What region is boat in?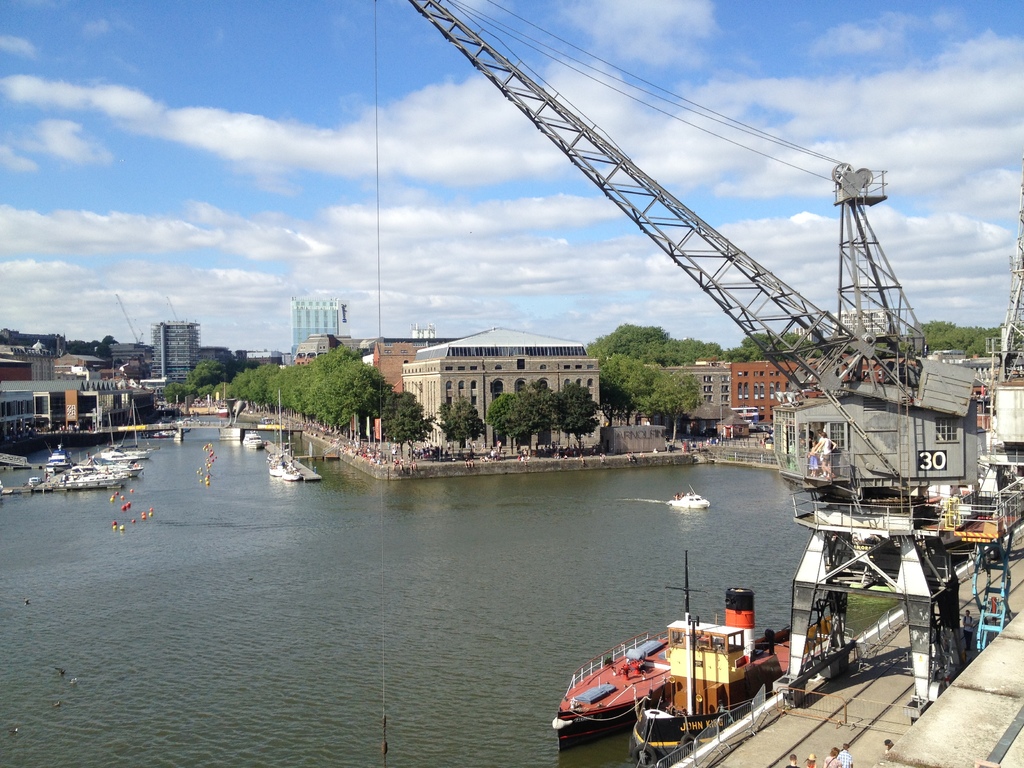
[239,430,263,451].
